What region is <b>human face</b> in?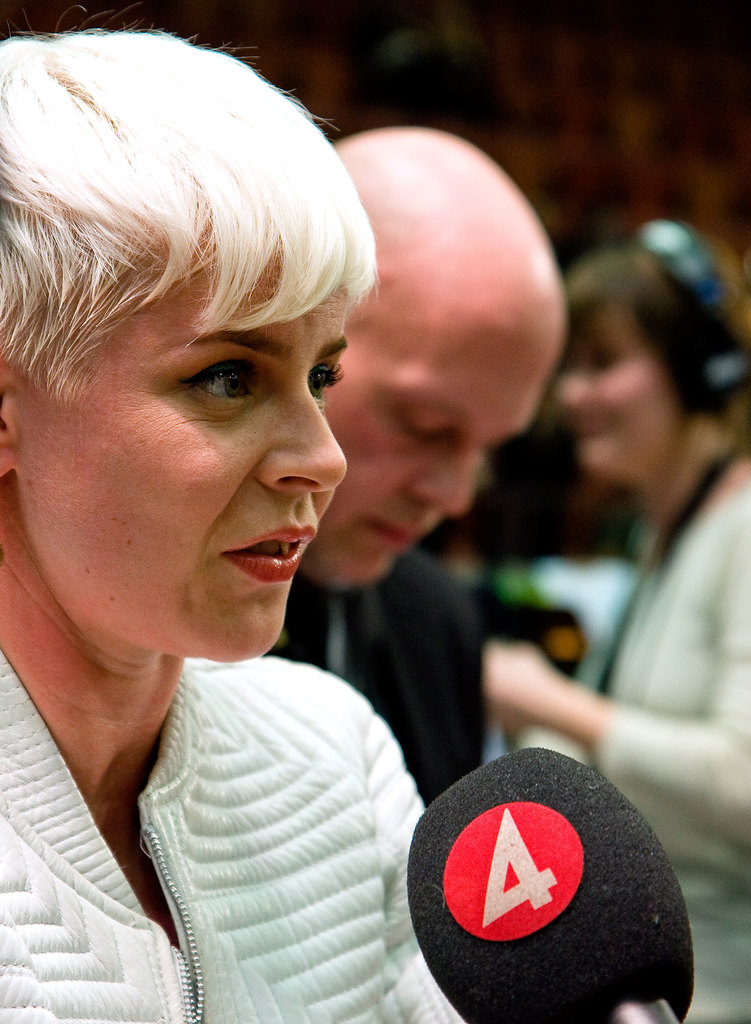
{"x1": 551, "y1": 316, "x2": 681, "y2": 481}.
